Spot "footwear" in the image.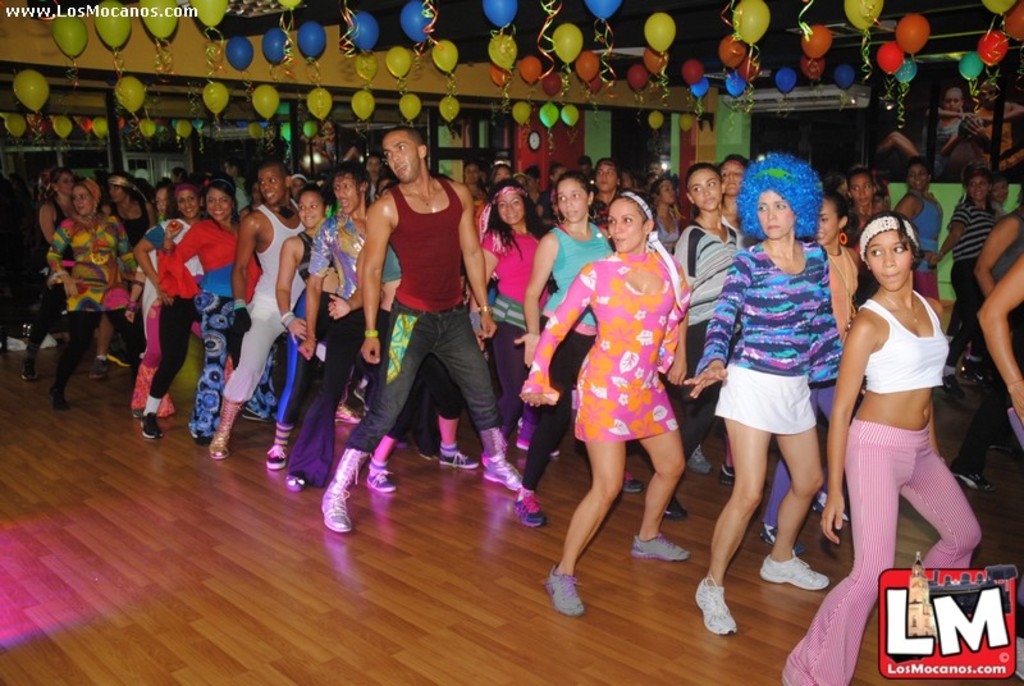
"footwear" found at {"x1": 667, "y1": 494, "x2": 690, "y2": 522}.
